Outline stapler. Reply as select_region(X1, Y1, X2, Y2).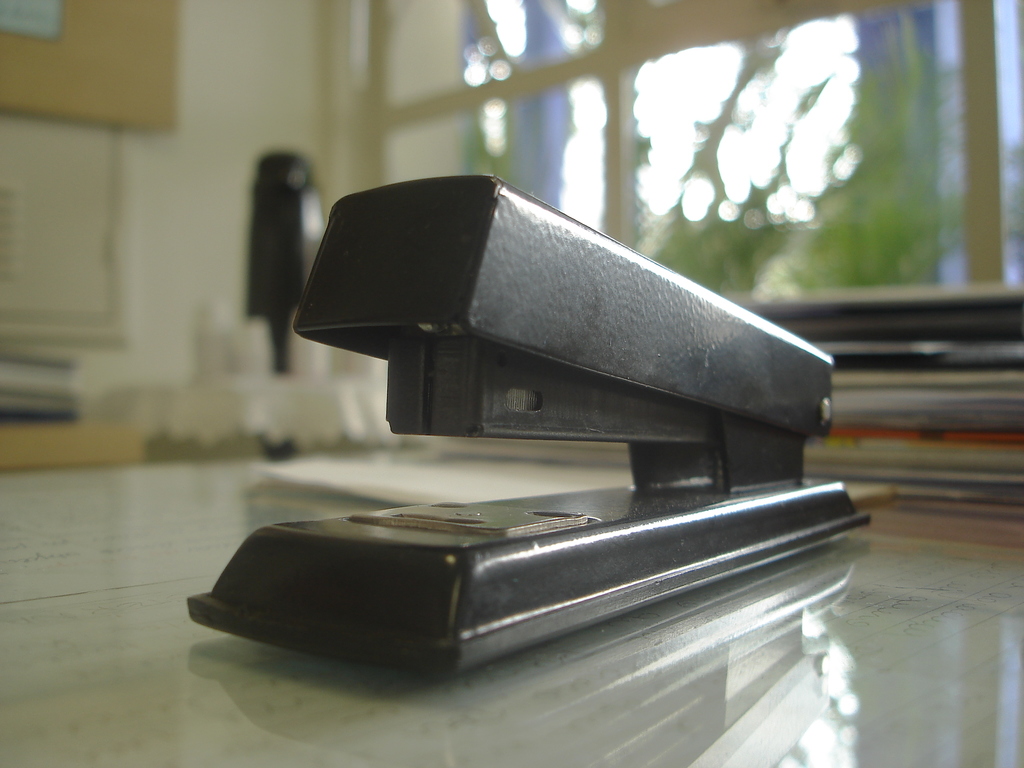
select_region(186, 177, 870, 675).
